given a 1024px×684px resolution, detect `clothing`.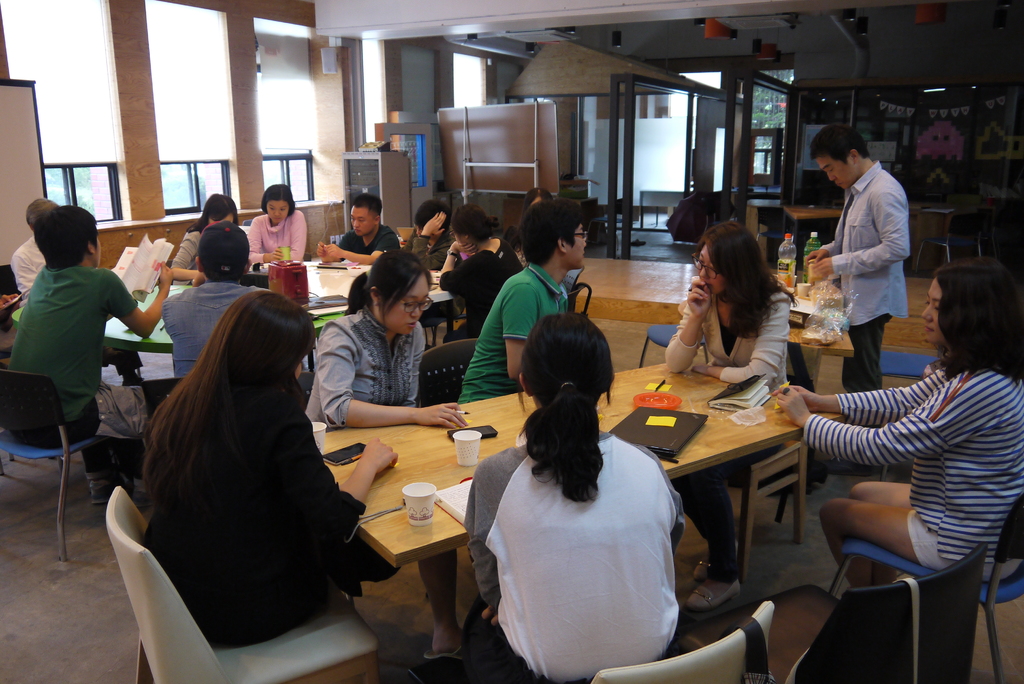
bbox=[302, 301, 436, 423].
